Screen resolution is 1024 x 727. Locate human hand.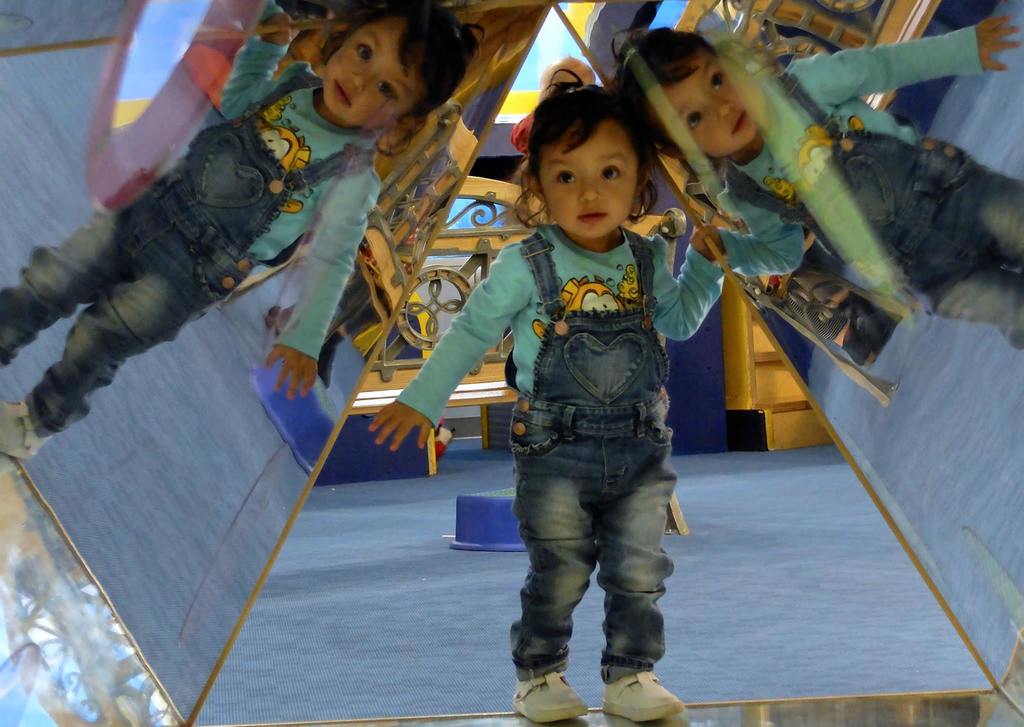
<region>358, 391, 437, 464</region>.
